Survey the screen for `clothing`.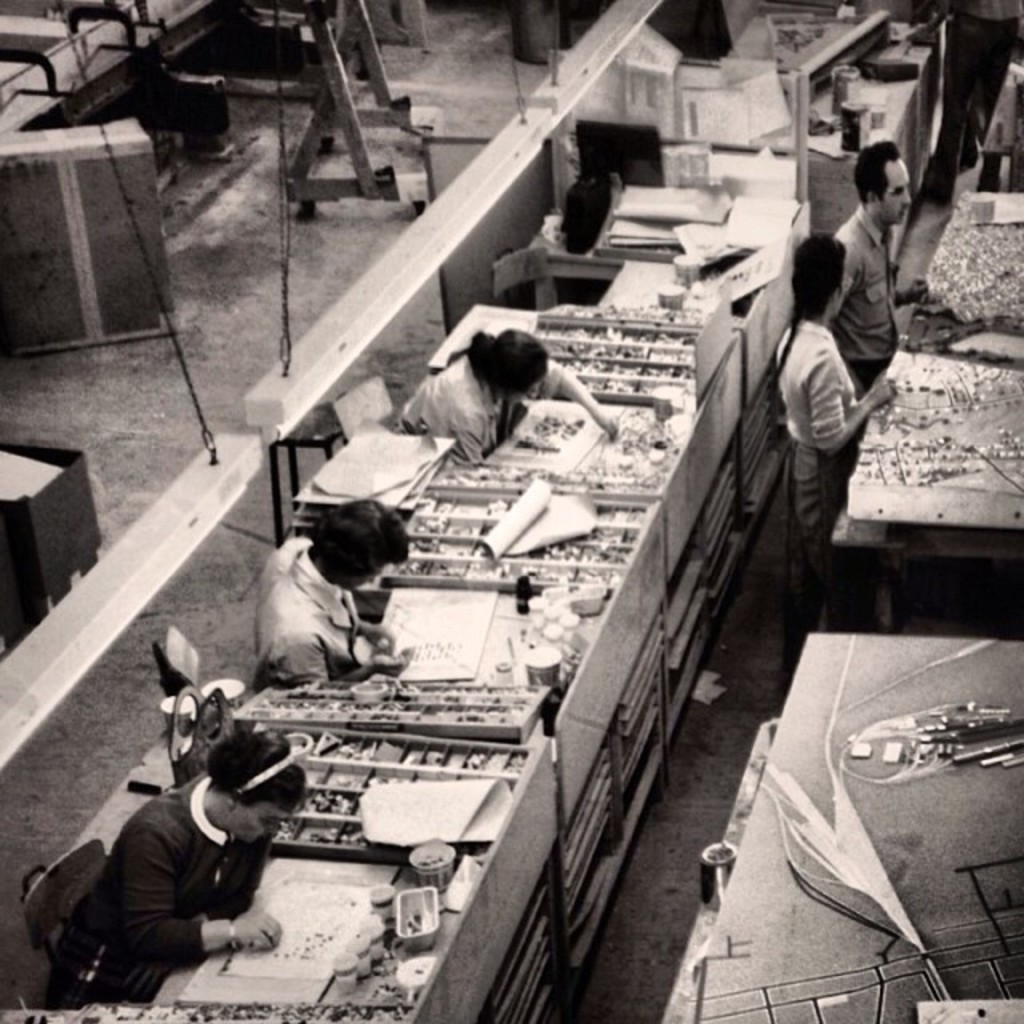
Survey found: bbox(54, 778, 262, 1000).
